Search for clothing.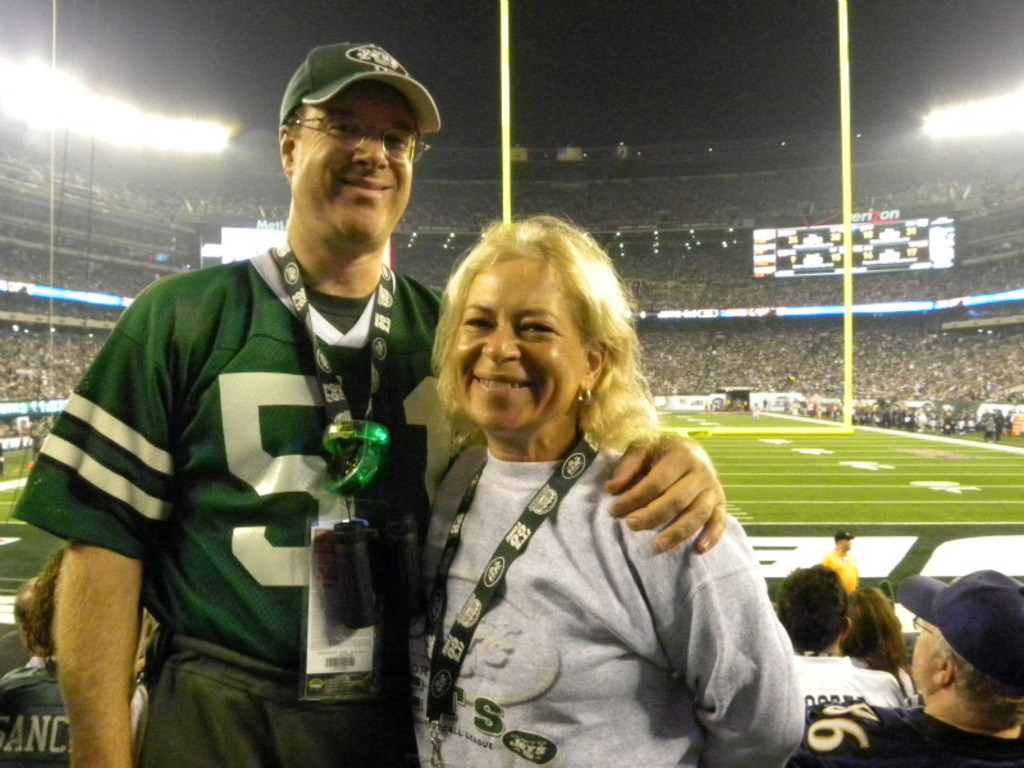
Found at <region>786, 705, 1023, 767</region>.
